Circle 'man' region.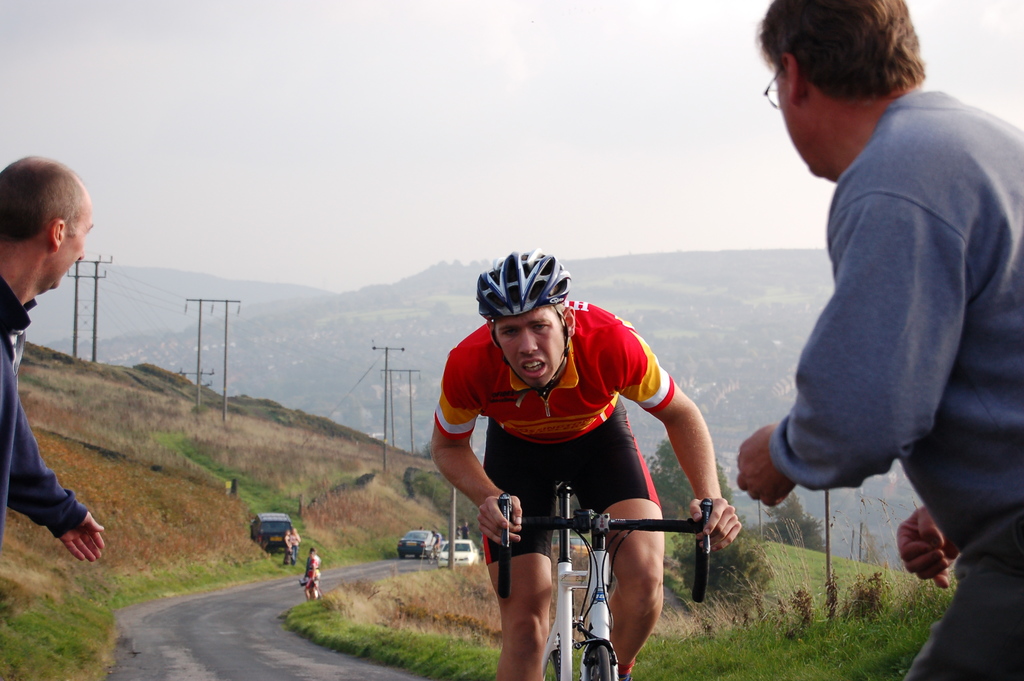
Region: (left=429, top=245, right=744, bottom=680).
